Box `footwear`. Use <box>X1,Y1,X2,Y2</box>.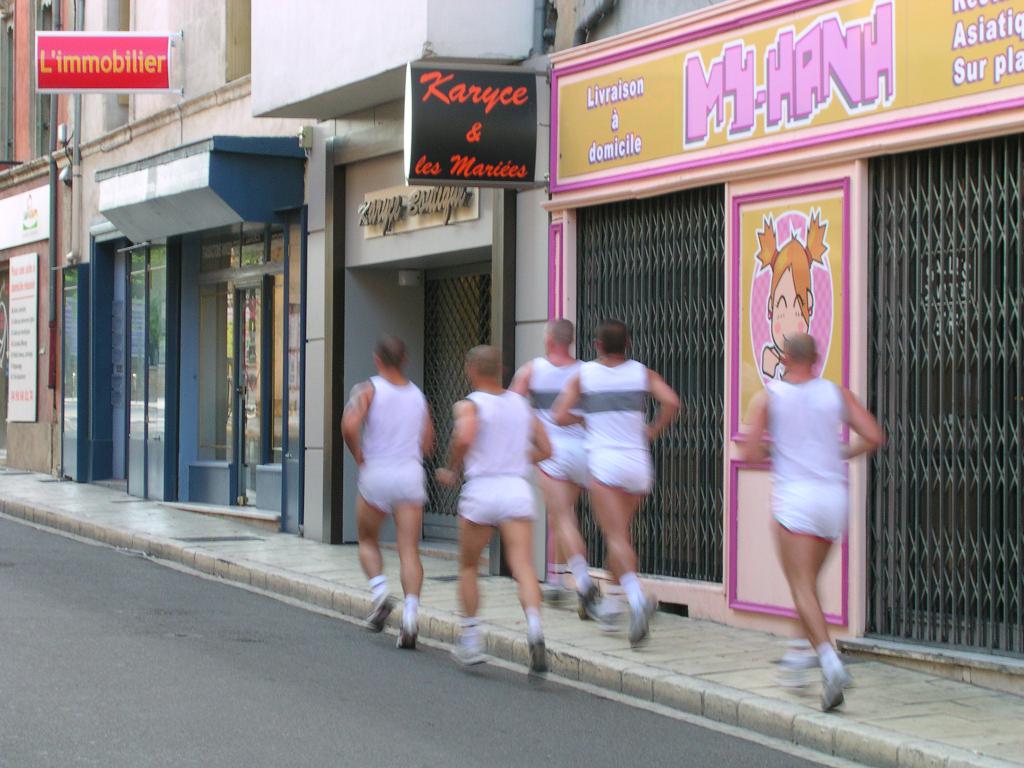
<box>600,577,667,652</box>.
